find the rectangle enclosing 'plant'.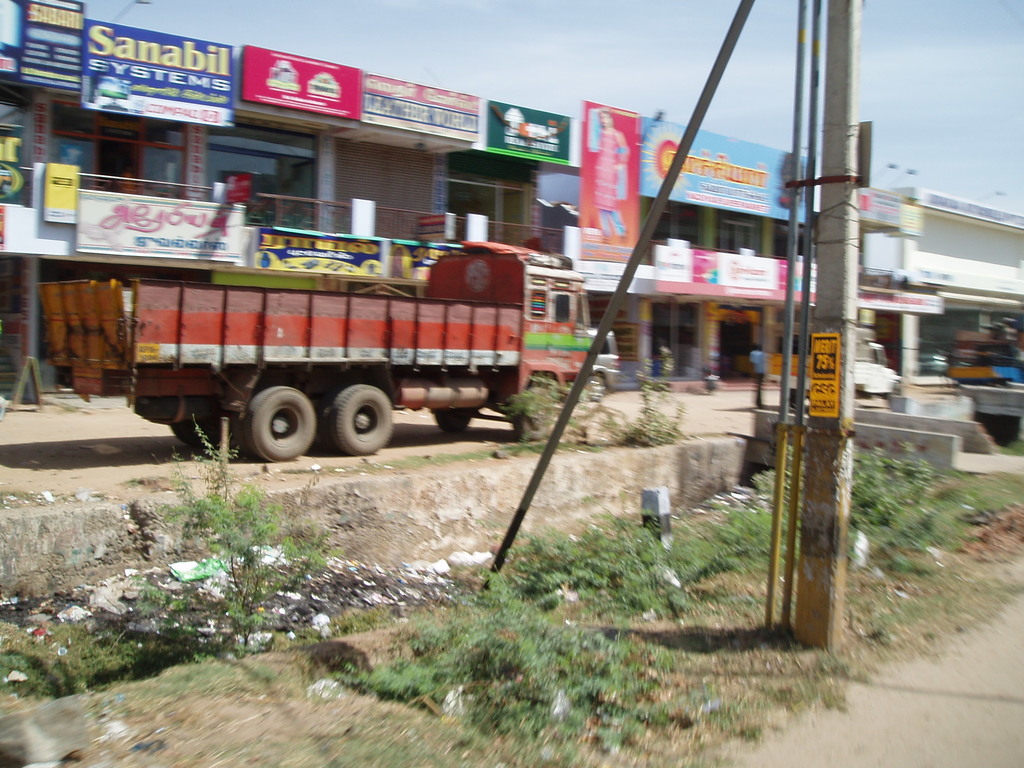
box=[718, 422, 783, 563].
